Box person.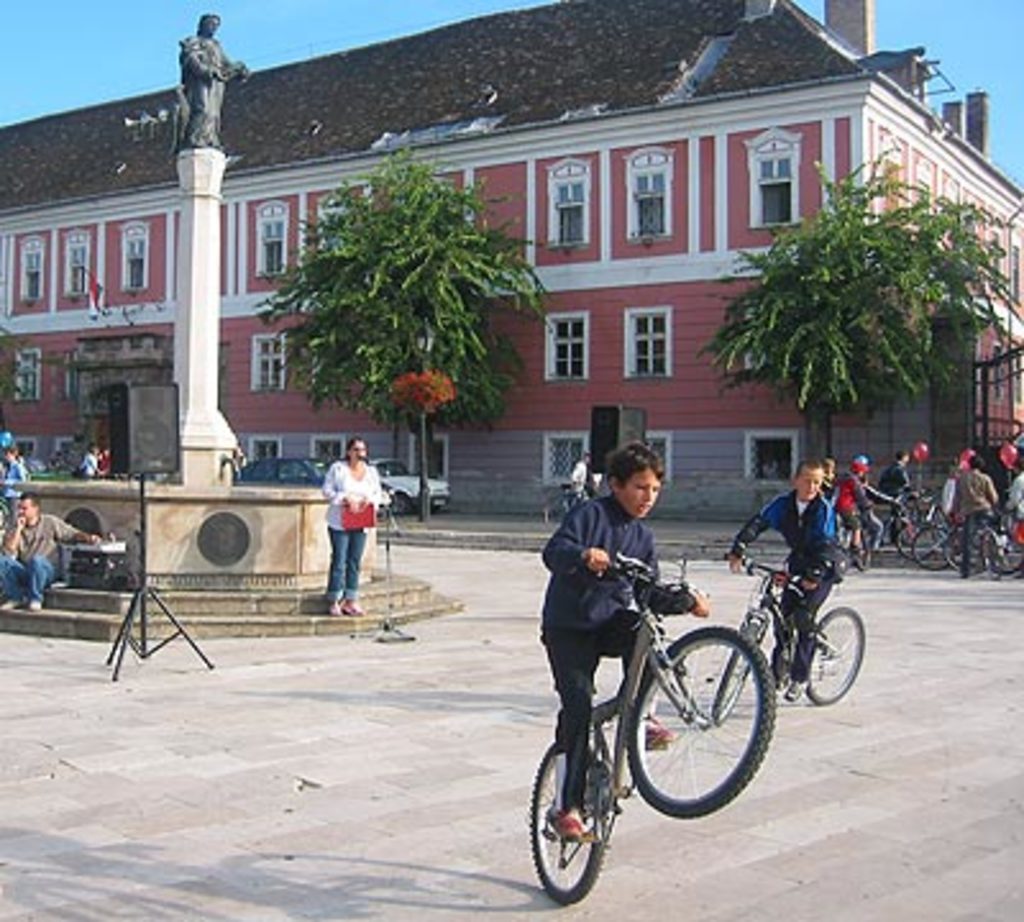
detection(827, 453, 901, 561).
